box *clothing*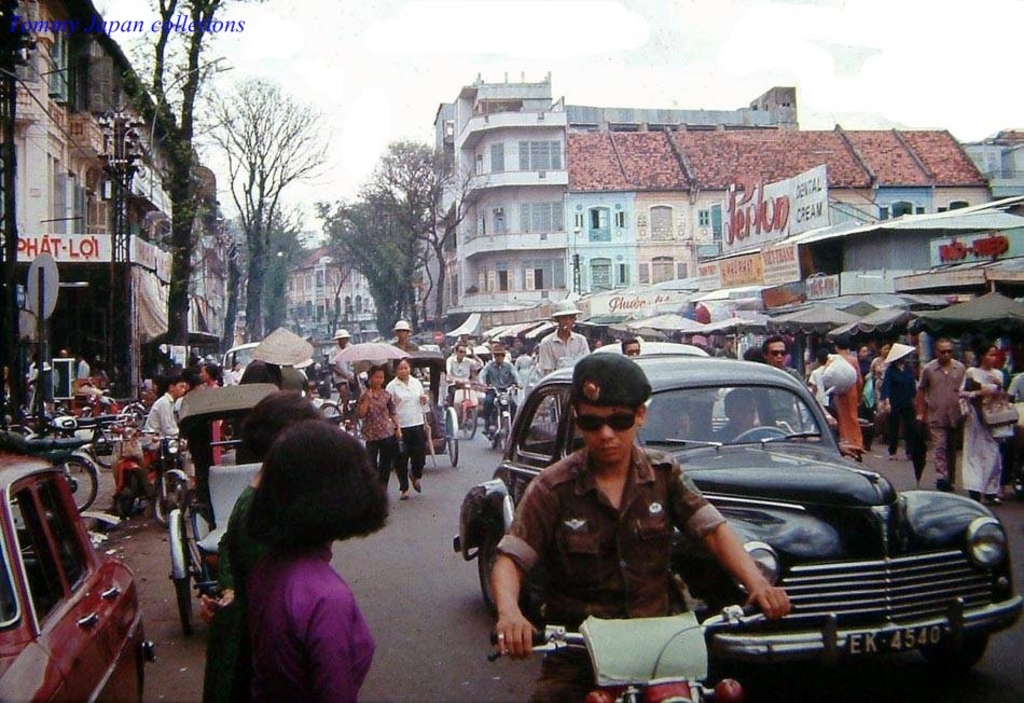
[355, 389, 395, 480]
